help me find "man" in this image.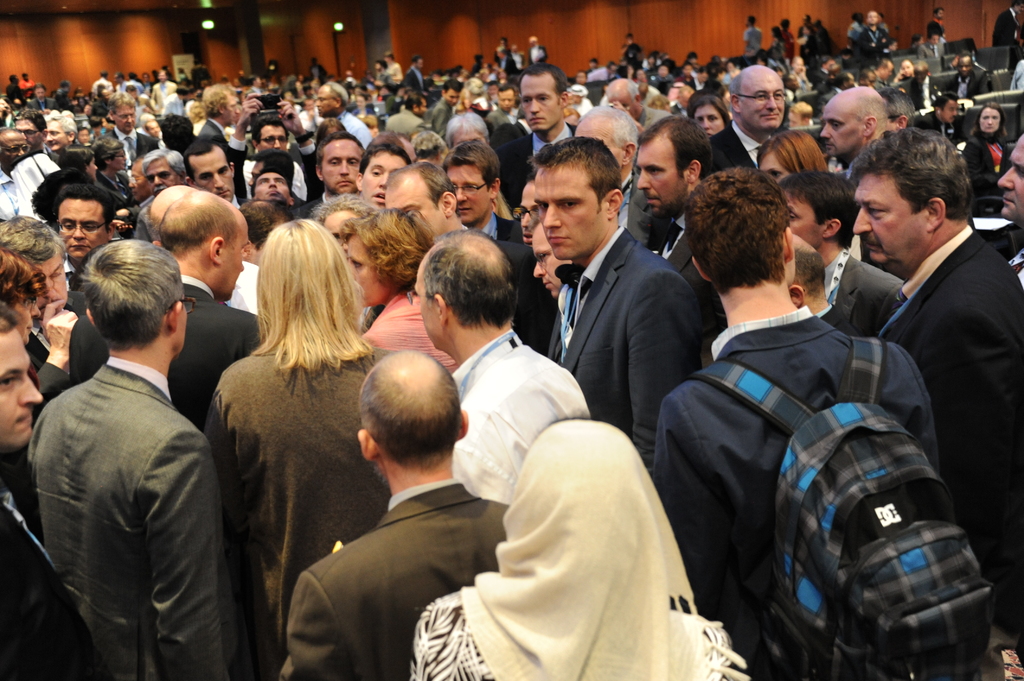
Found it: 607:79:661:128.
